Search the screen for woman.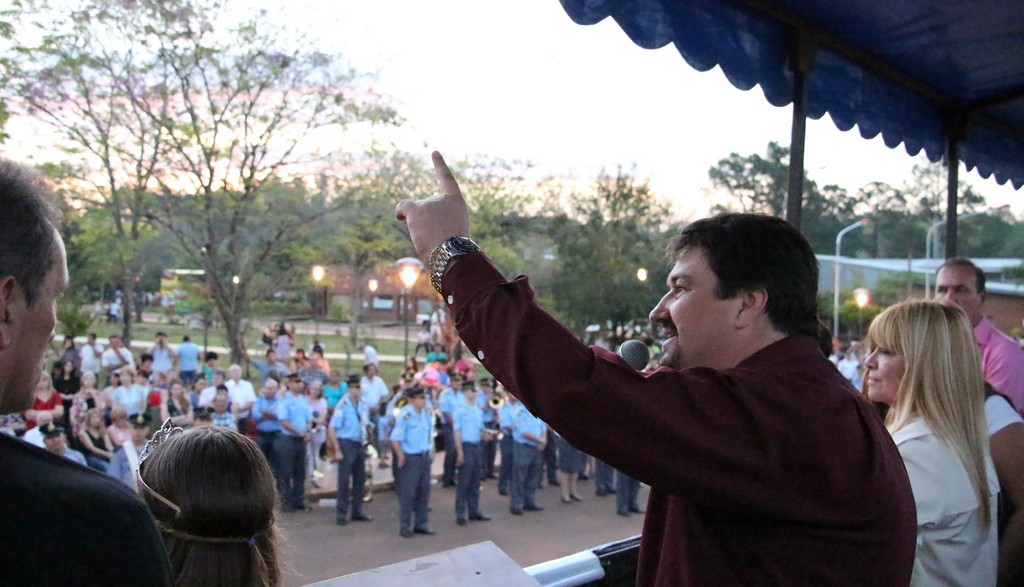
Found at (x1=164, y1=382, x2=196, y2=419).
